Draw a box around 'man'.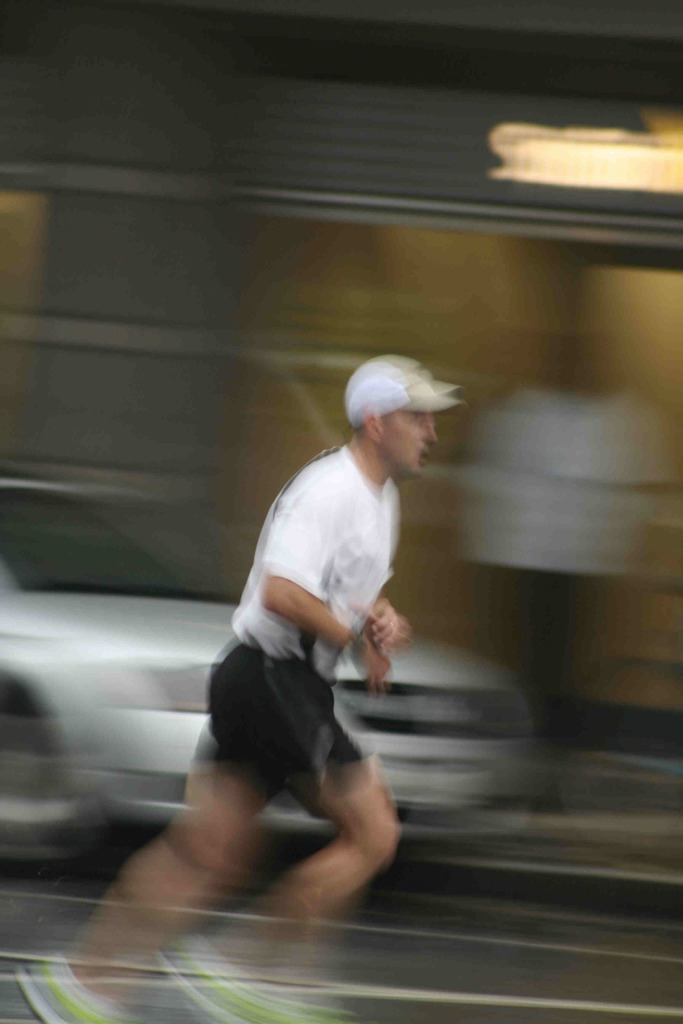
186:335:470:945.
